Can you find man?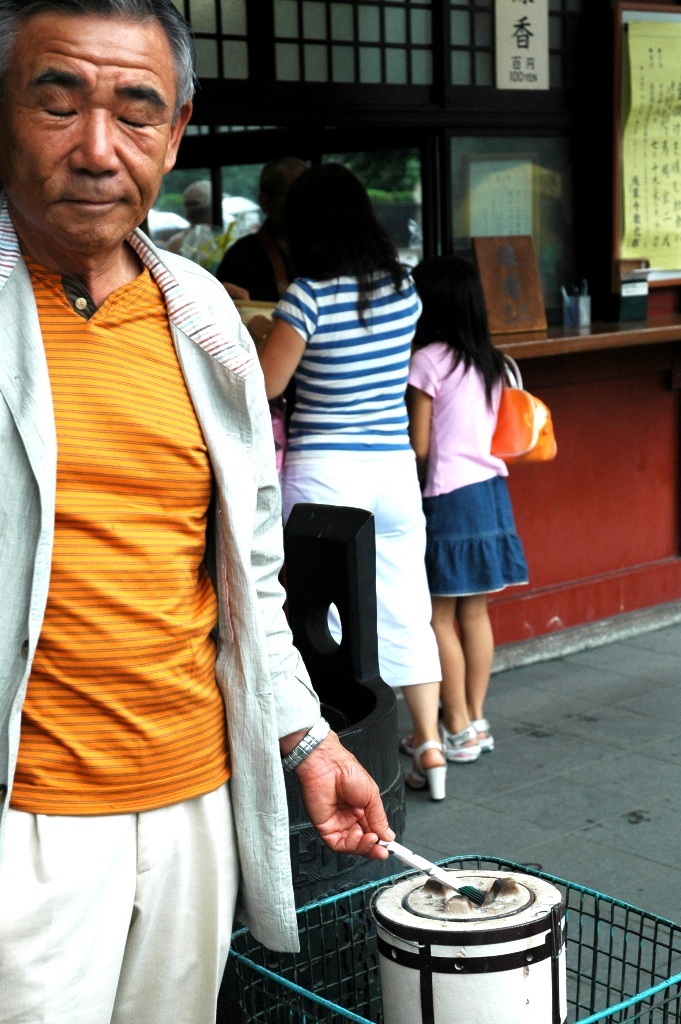
Yes, bounding box: Rect(8, 4, 299, 987).
